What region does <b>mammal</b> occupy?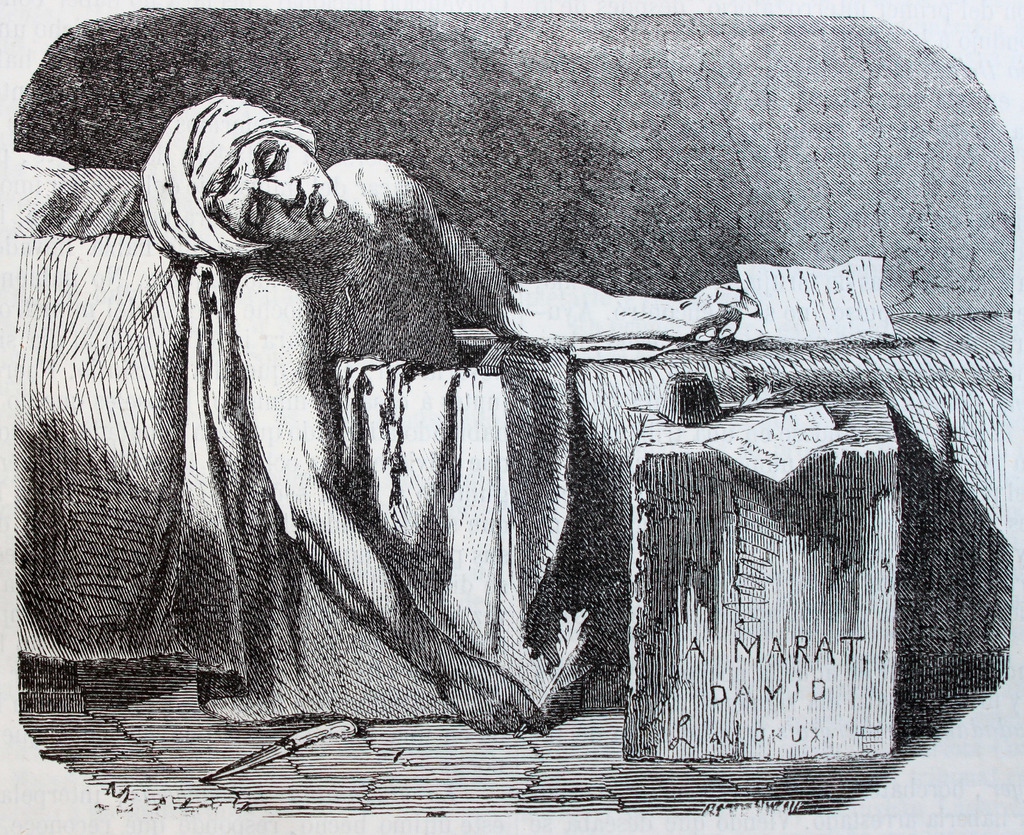
[93,134,863,775].
